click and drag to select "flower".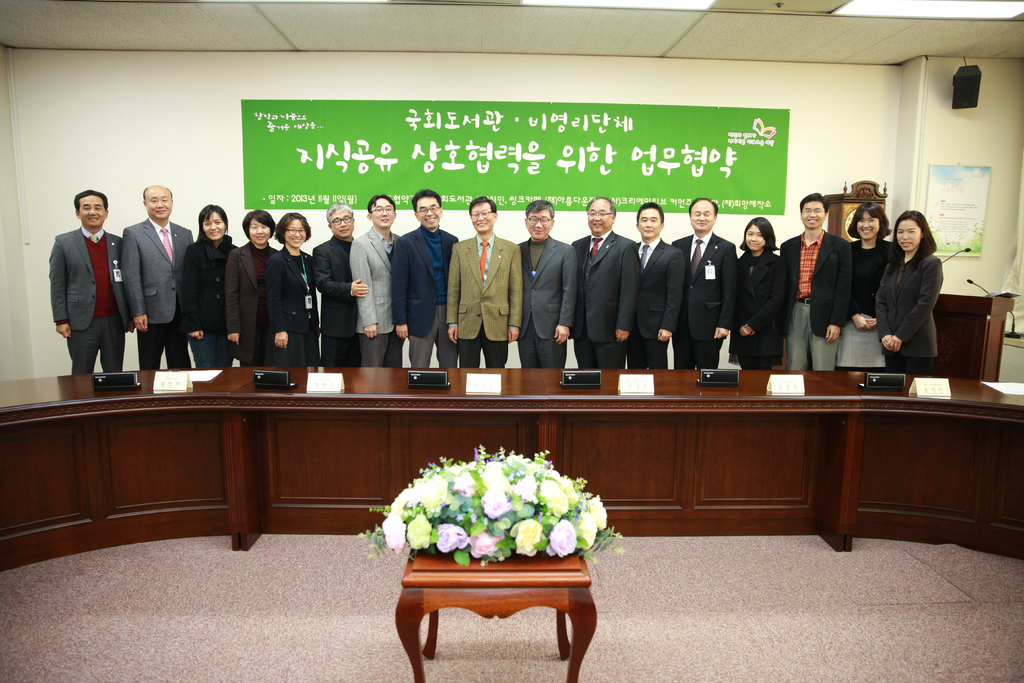
Selection: <region>467, 518, 509, 555</region>.
